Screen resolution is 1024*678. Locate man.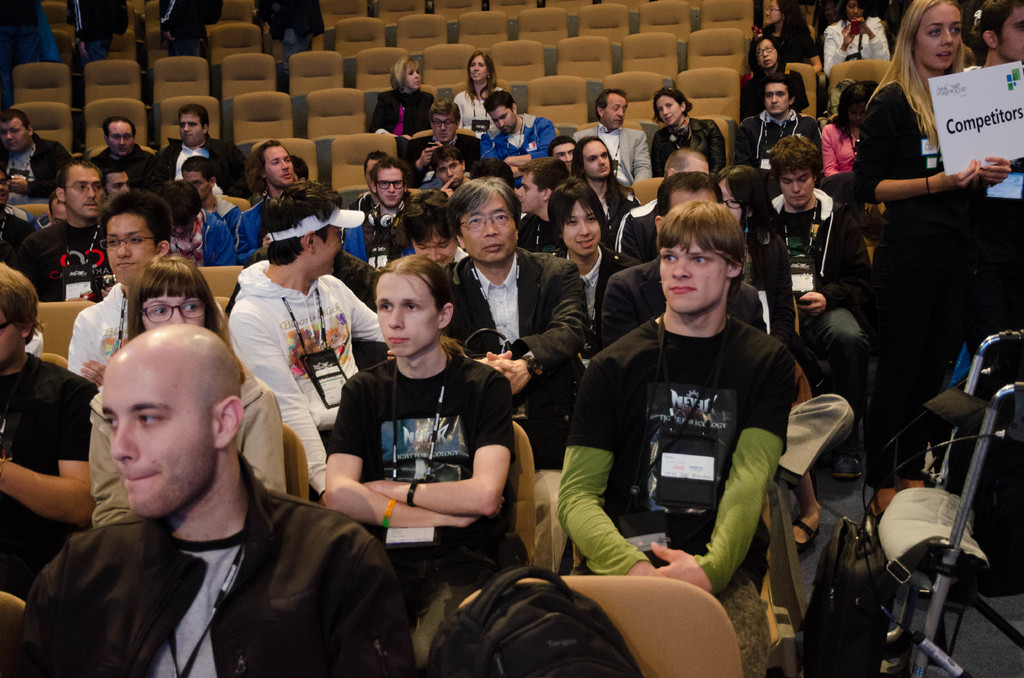
<region>182, 159, 257, 231</region>.
